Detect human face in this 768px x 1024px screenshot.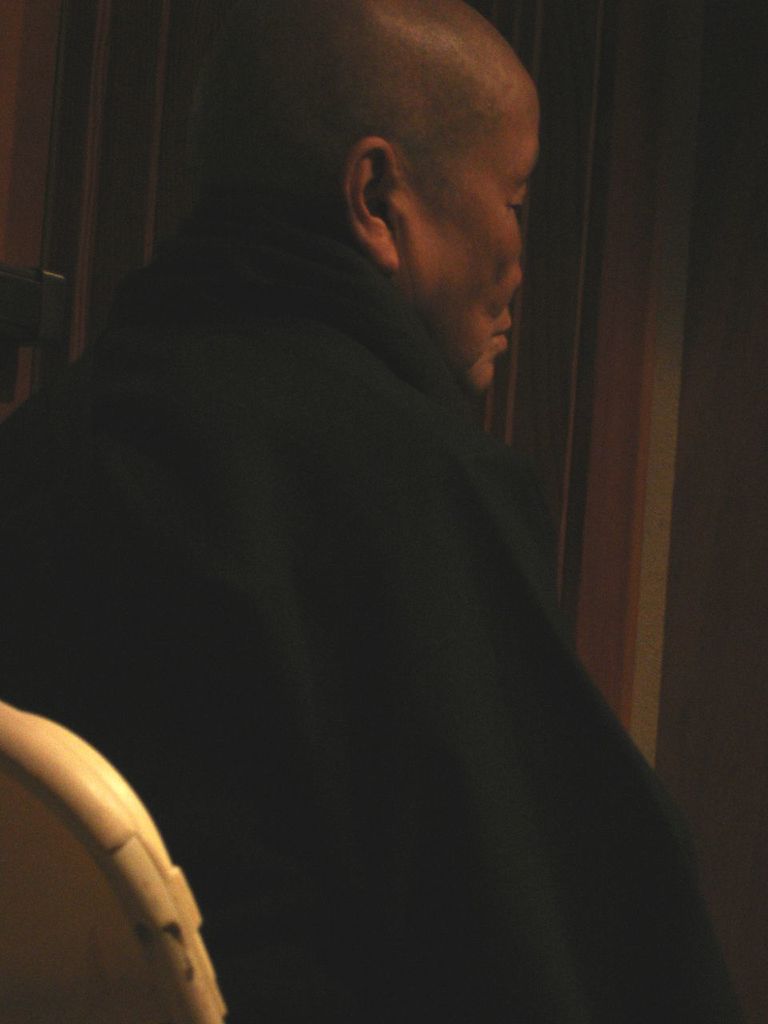
Detection: [390,110,542,366].
